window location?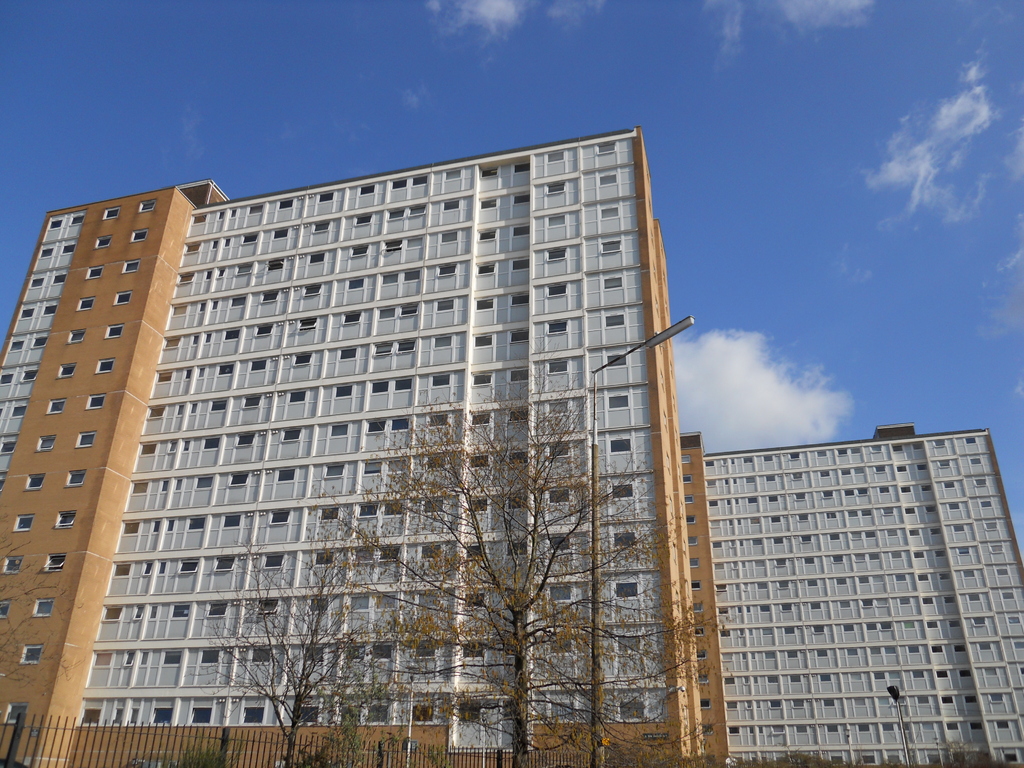
crop(481, 166, 496, 179)
